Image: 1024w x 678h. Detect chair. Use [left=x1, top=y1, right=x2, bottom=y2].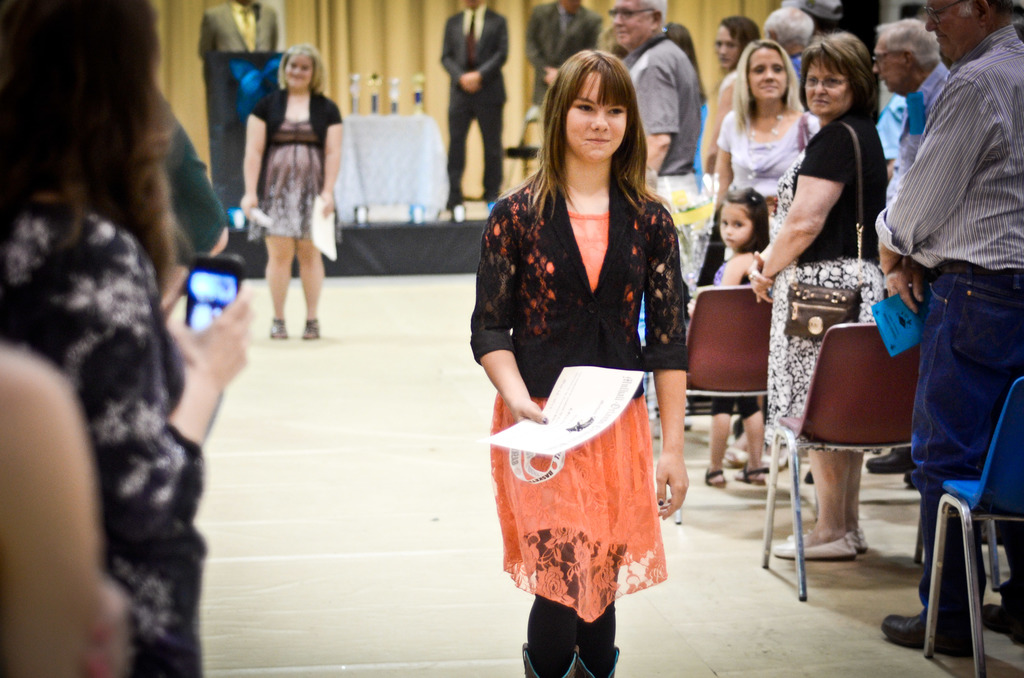
[left=924, top=374, right=1023, bottom=677].
